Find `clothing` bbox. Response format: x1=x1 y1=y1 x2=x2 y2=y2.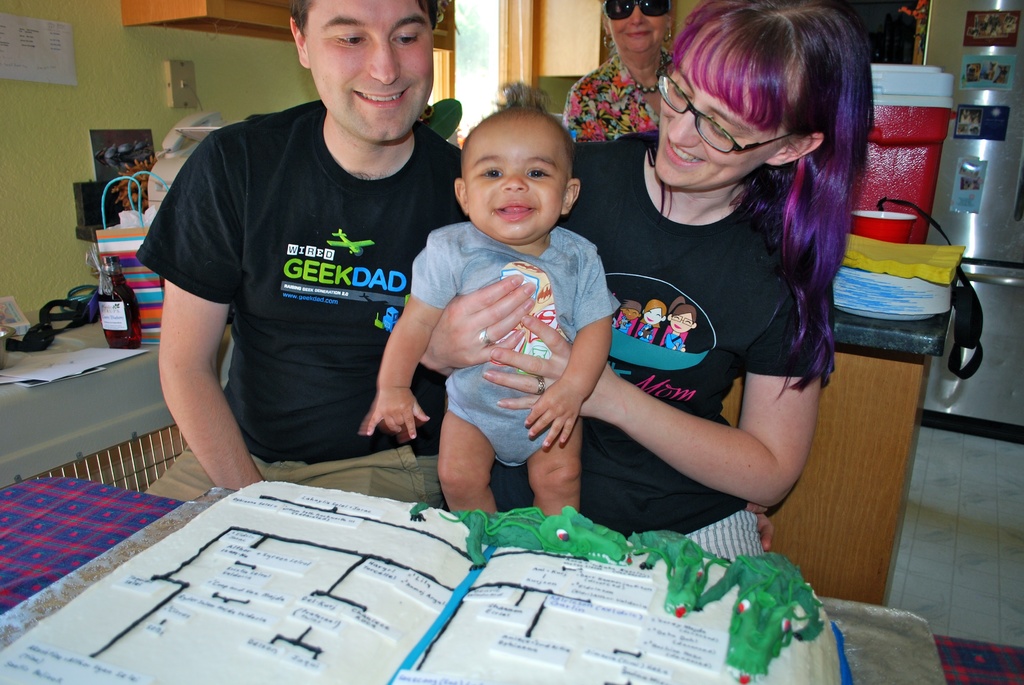
x1=563 y1=38 x2=687 y2=158.
